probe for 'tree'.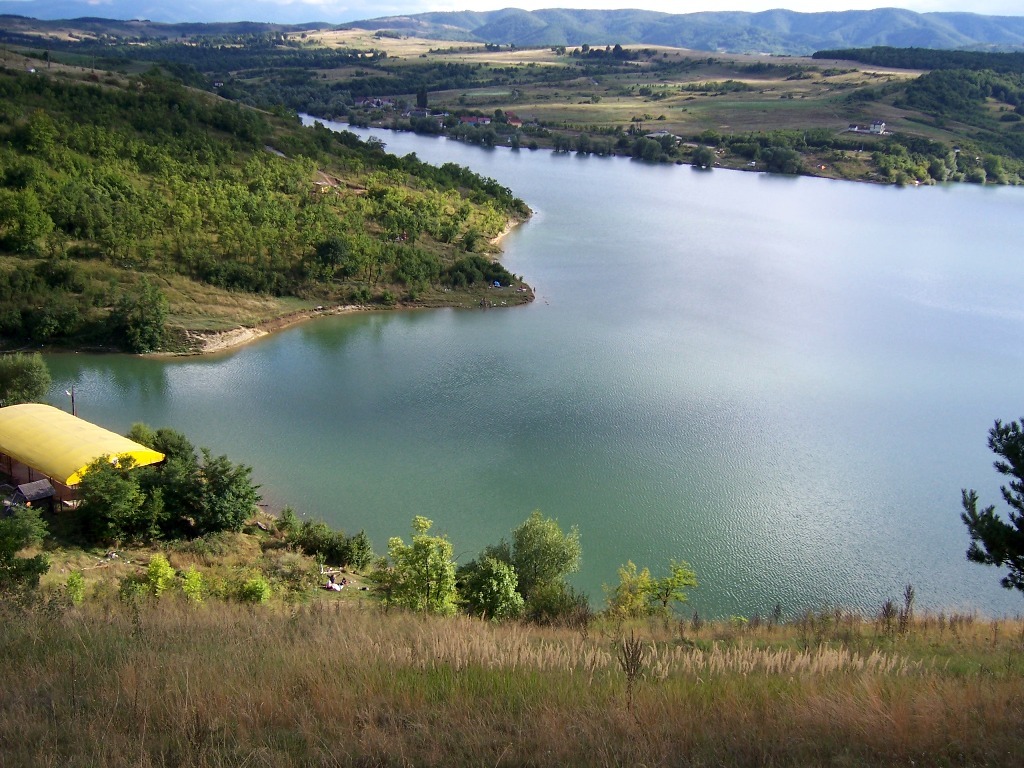
Probe result: 142 429 206 536.
